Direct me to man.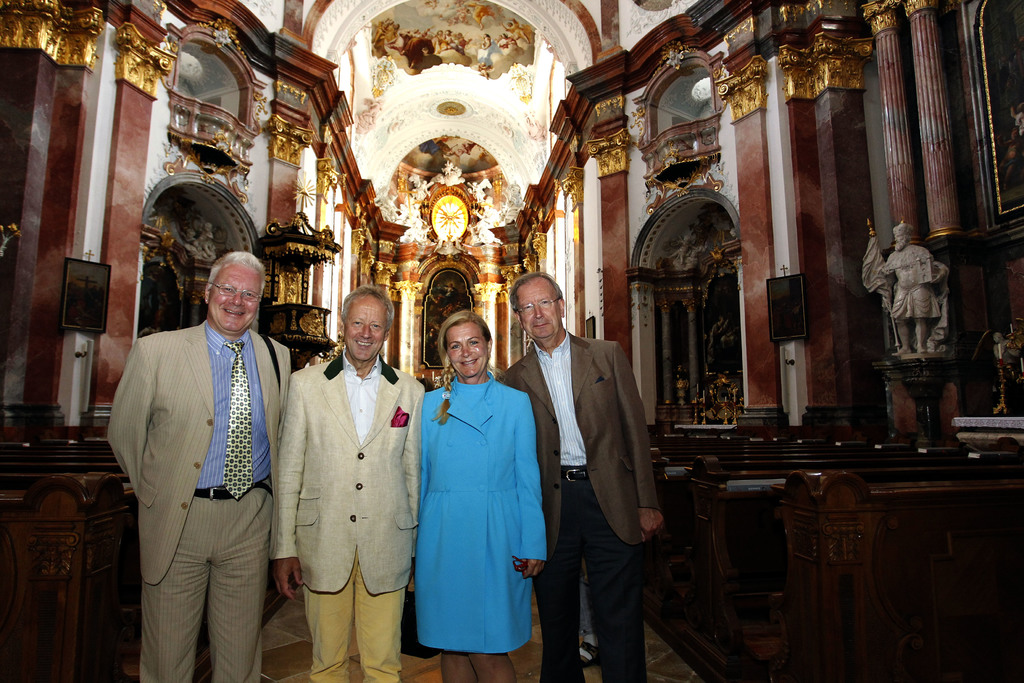
Direction: crop(272, 283, 420, 682).
